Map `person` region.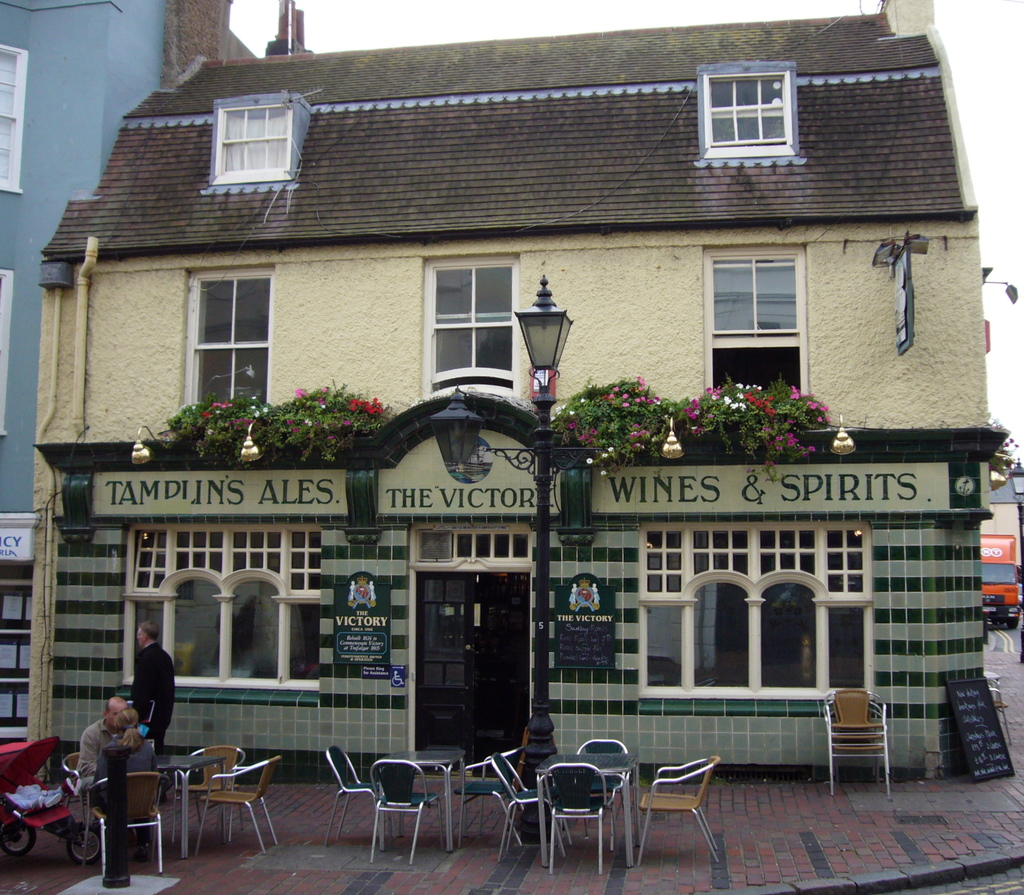
Mapped to [left=74, top=697, right=149, bottom=888].
